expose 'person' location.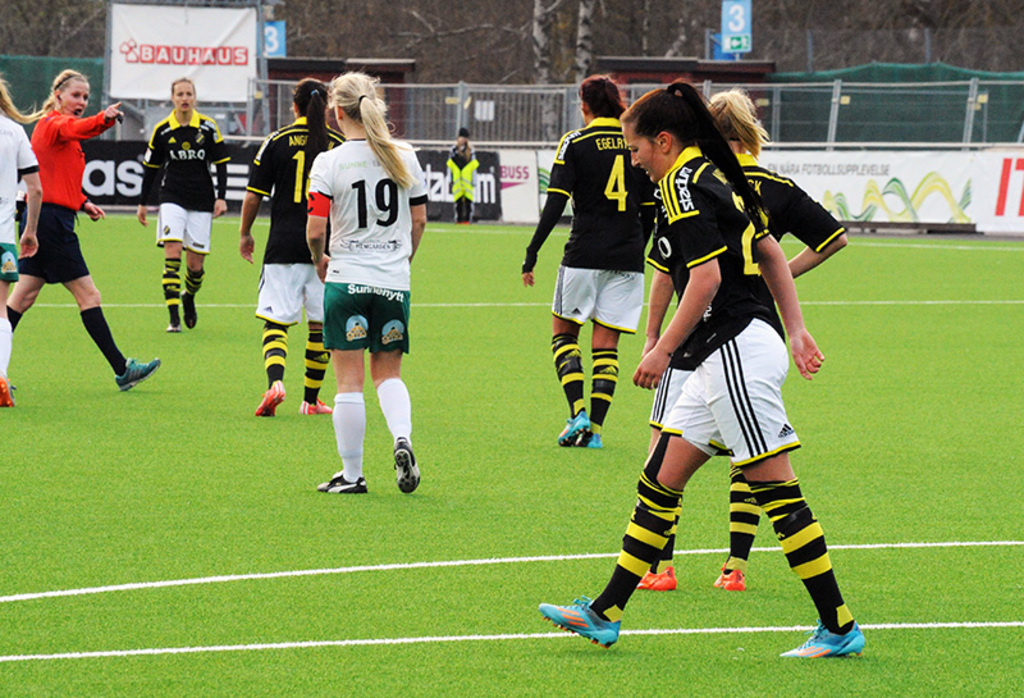
Exposed at Rect(539, 76, 873, 658).
